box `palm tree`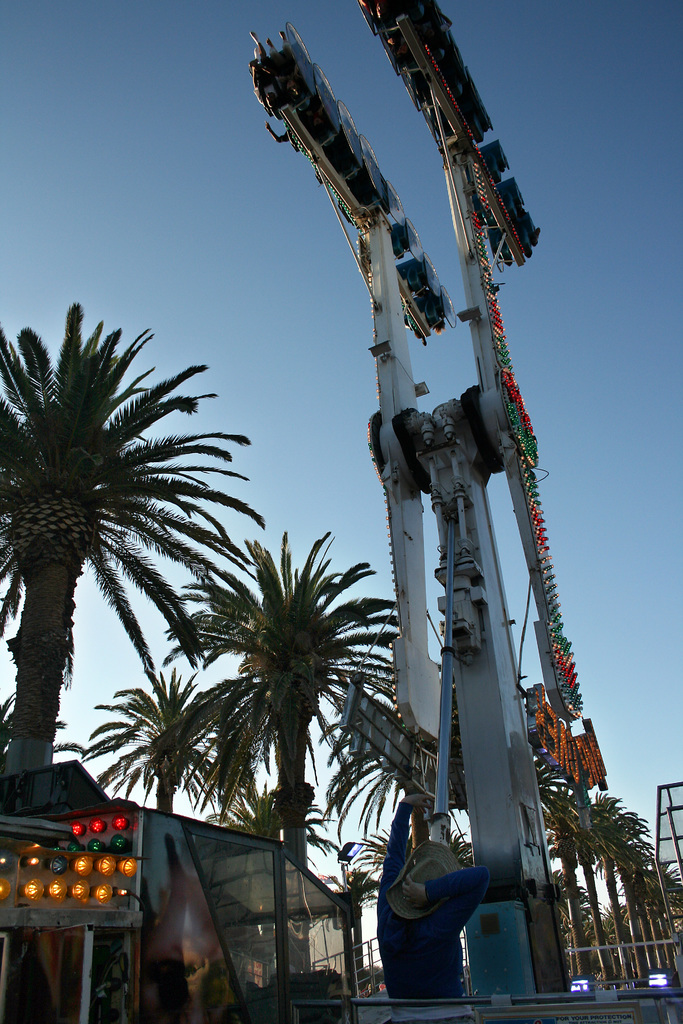
l=206, t=547, r=358, b=867
